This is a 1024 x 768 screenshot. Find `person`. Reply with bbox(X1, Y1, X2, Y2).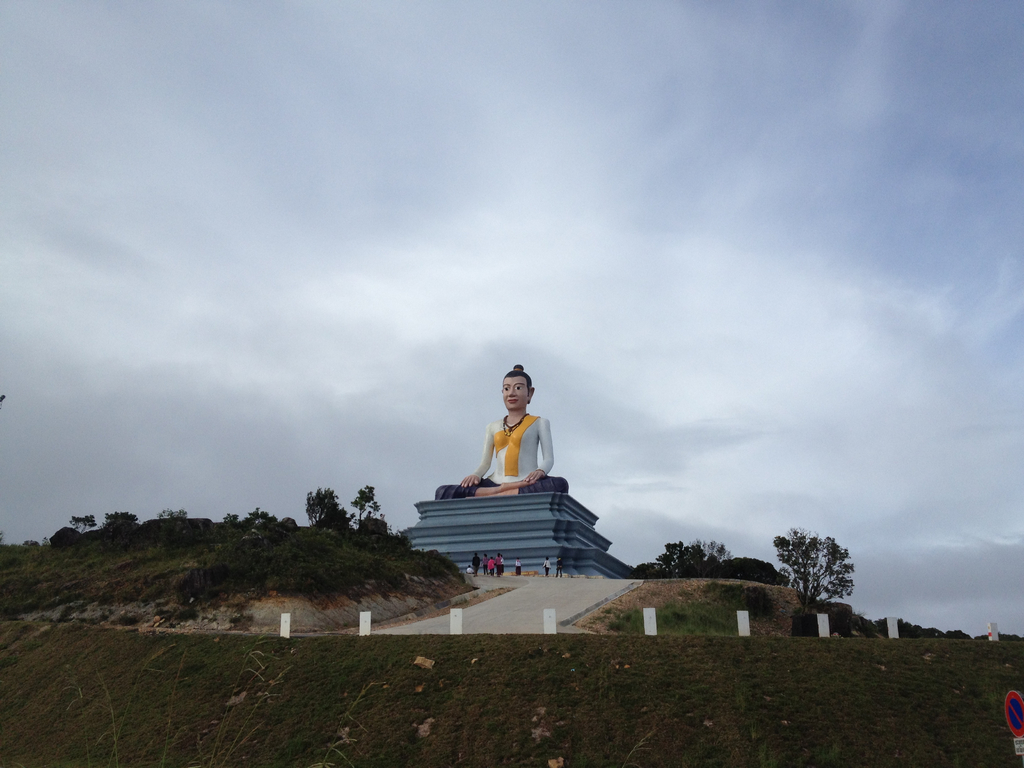
bbox(516, 556, 523, 574).
